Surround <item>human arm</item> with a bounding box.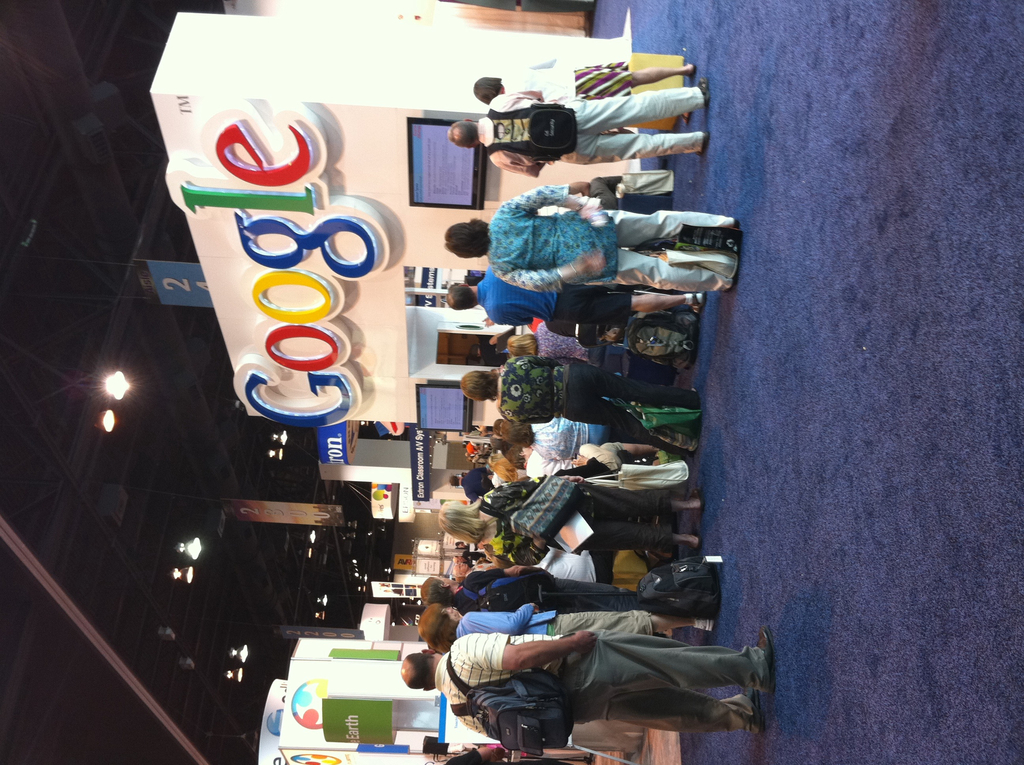
465 561 527 591.
